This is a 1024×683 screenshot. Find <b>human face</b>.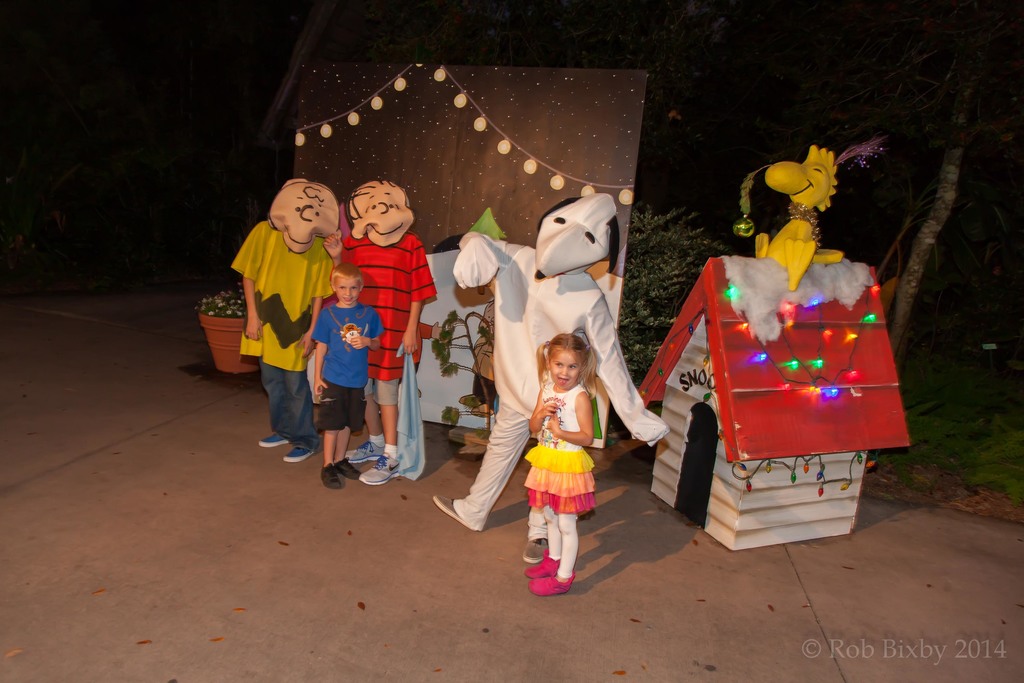
Bounding box: 332:279:363:306.
